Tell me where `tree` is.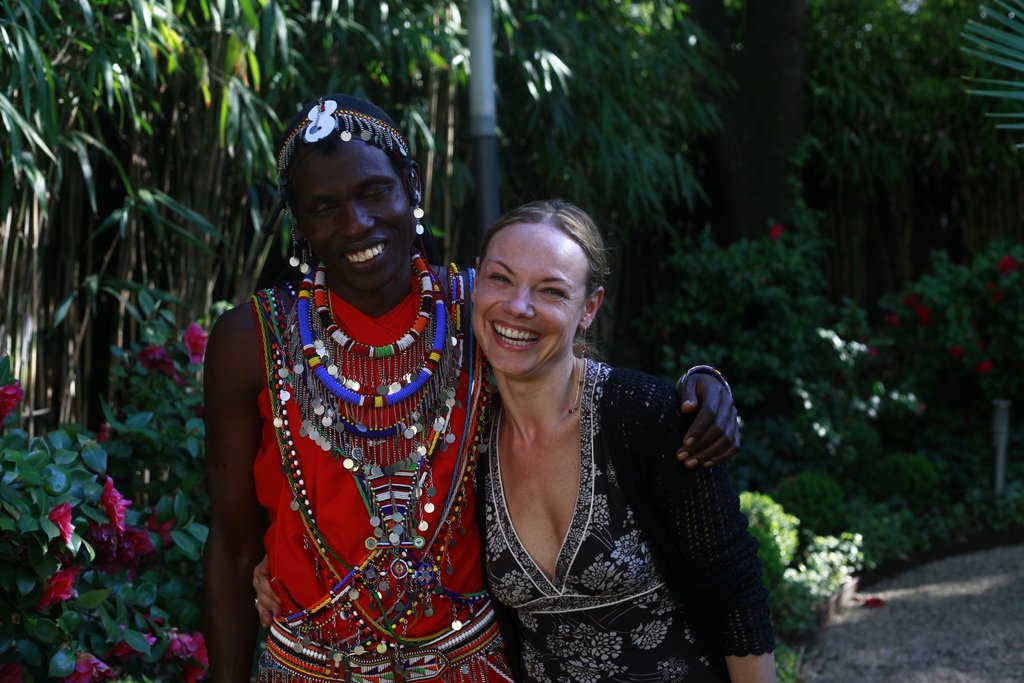
`tree` is at locate(697, 214, 1023, 489).
